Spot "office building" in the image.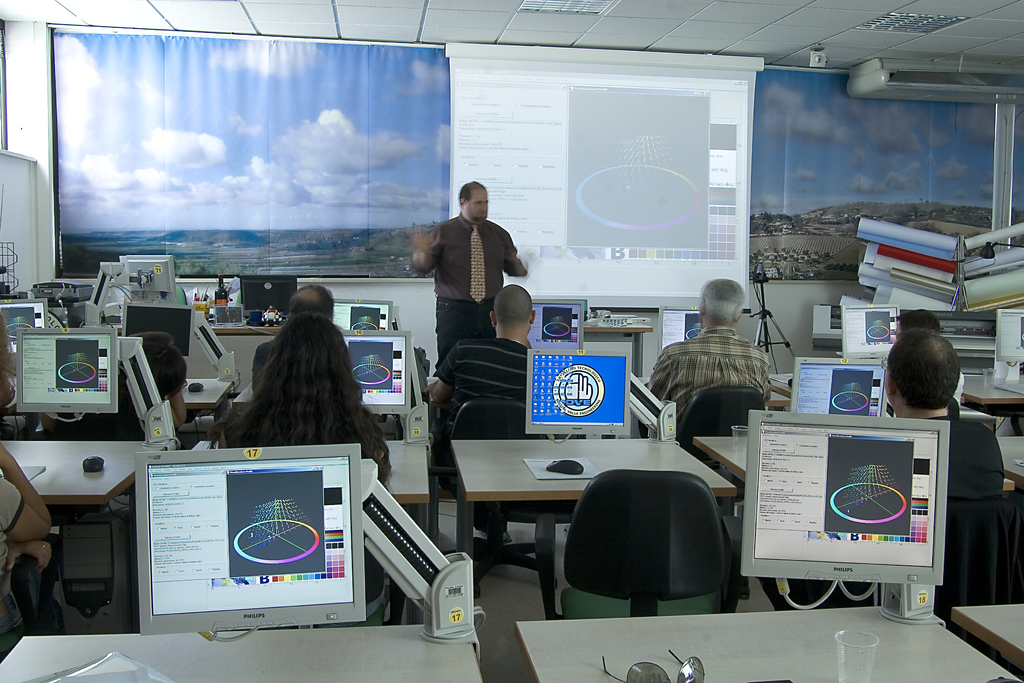
"office building" found at left=81, top=61, right=982, bottom=672.
